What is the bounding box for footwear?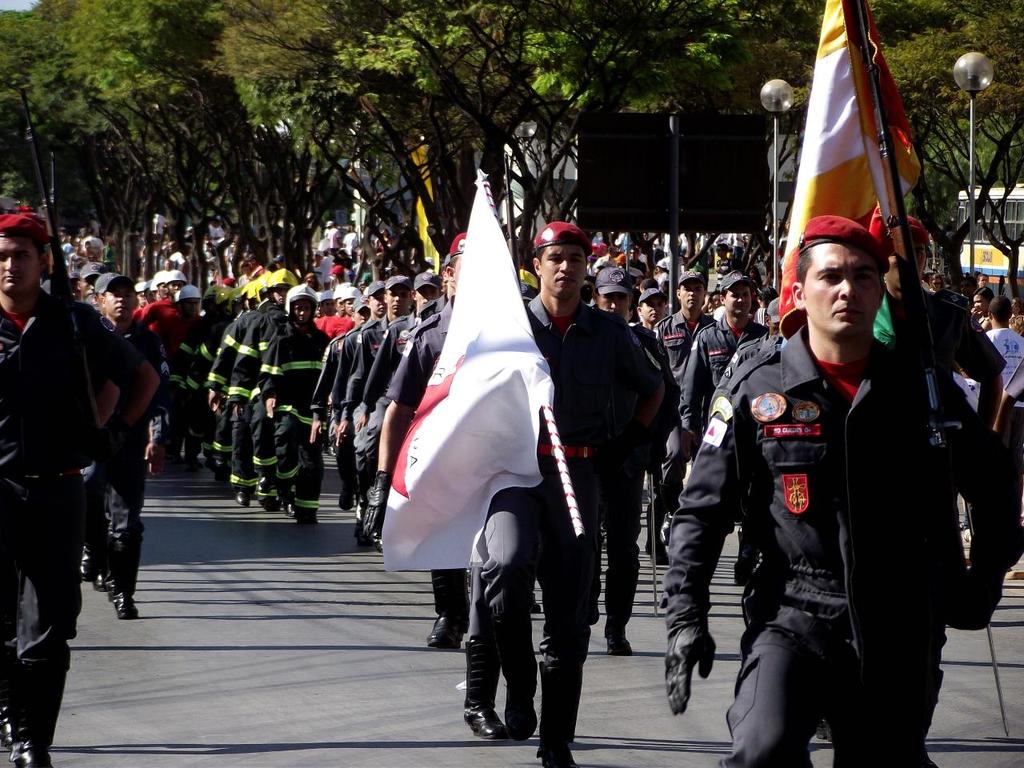
bbox=(23, 733, 49, 767).
